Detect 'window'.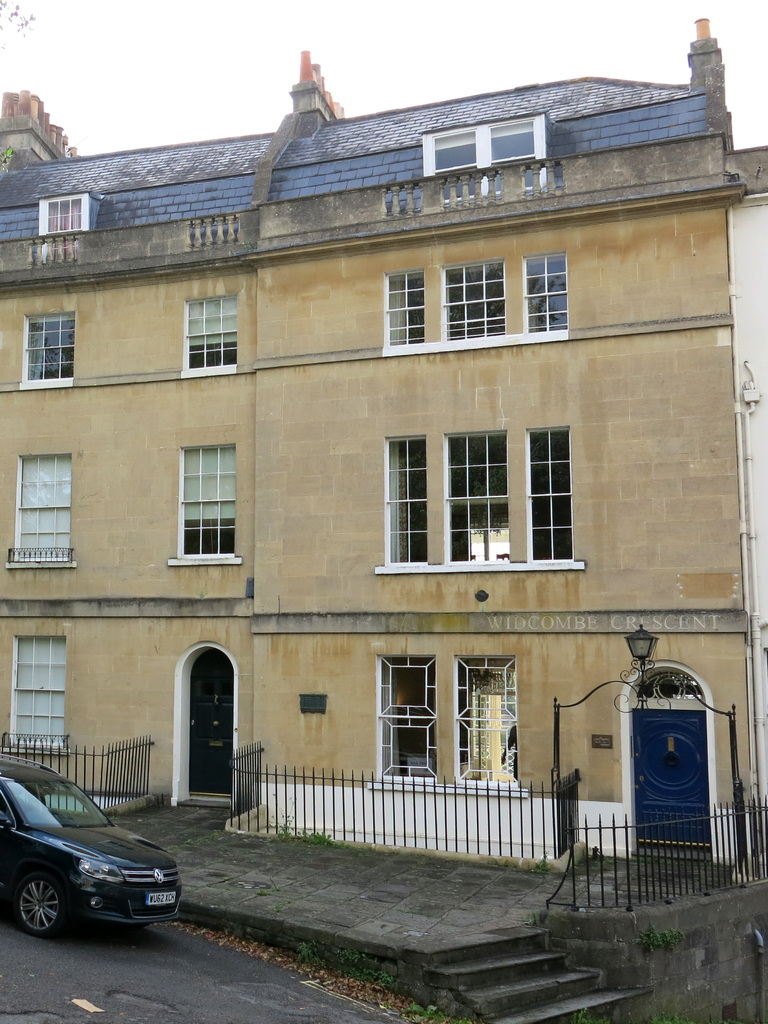
Detected at box(444, 253, 499, 340).
